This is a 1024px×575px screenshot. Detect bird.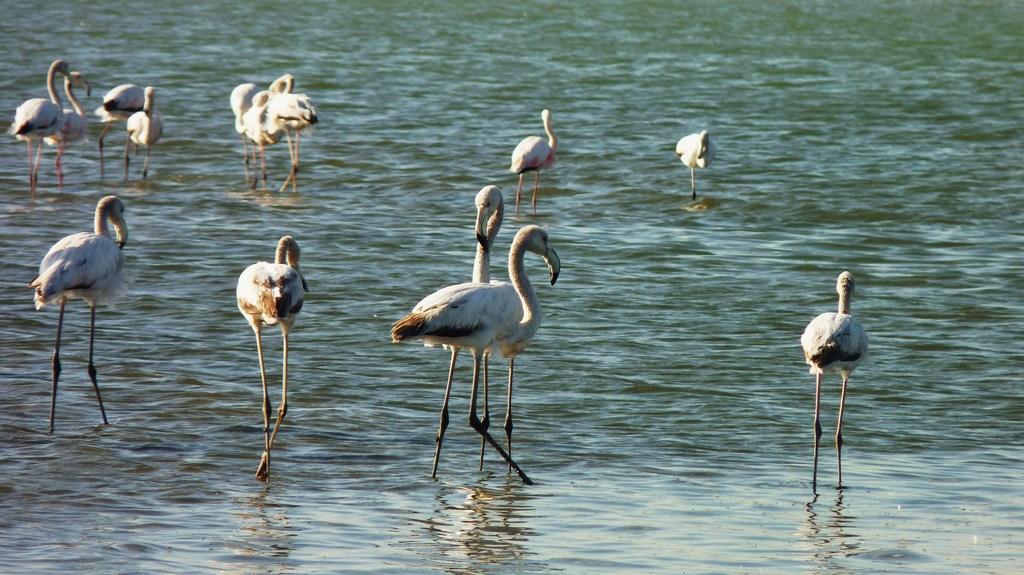
<box>227,79,269,173</box>.
